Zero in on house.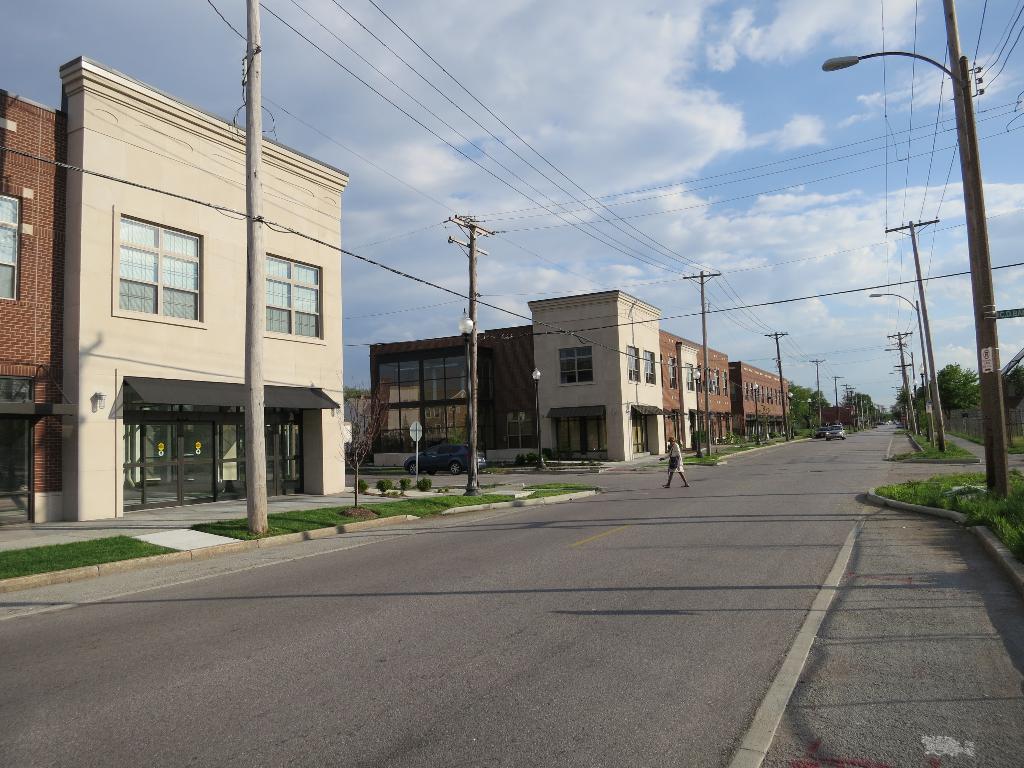
Zeroed in: box=[0, 52, 350, 532].
